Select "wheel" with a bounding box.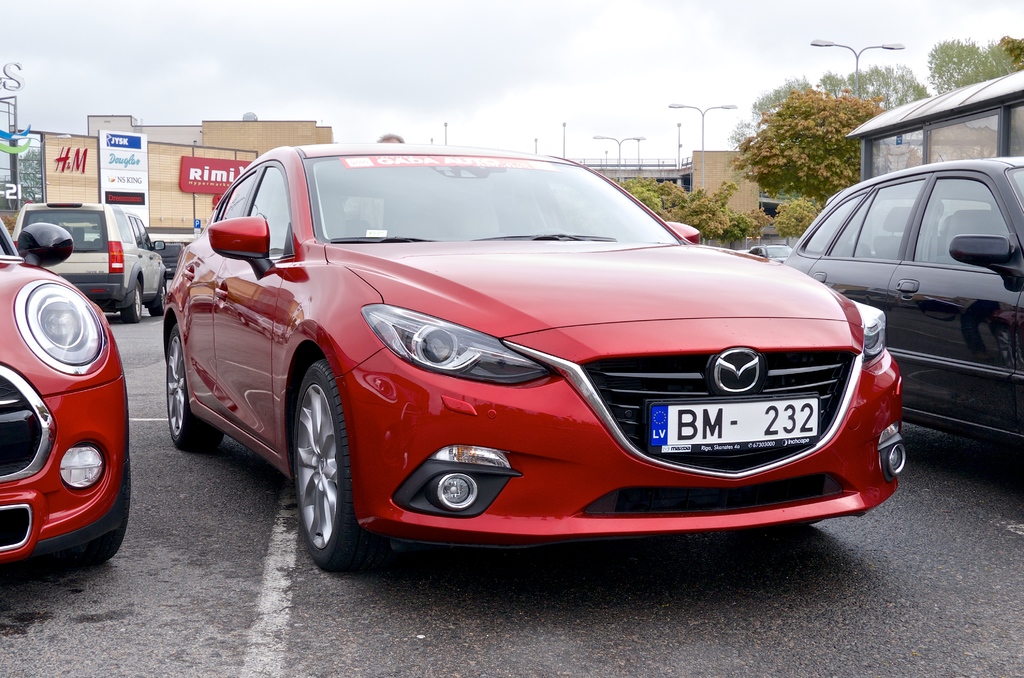
80:398:129:560.
